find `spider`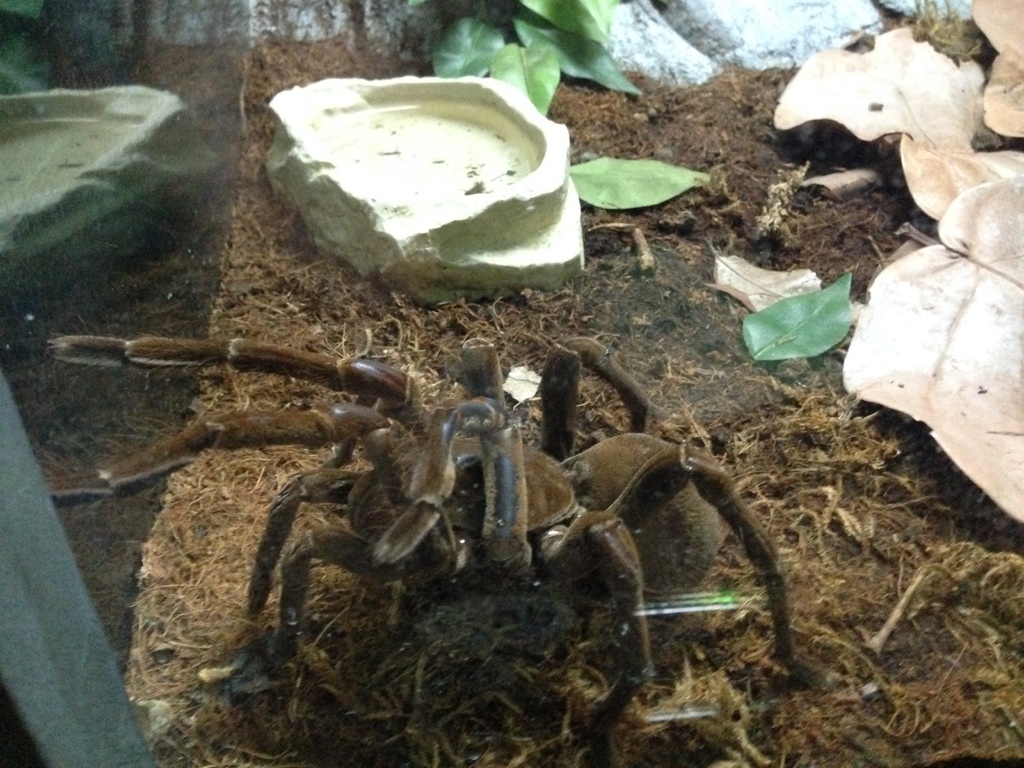
<box>47,333,828,766</box>
